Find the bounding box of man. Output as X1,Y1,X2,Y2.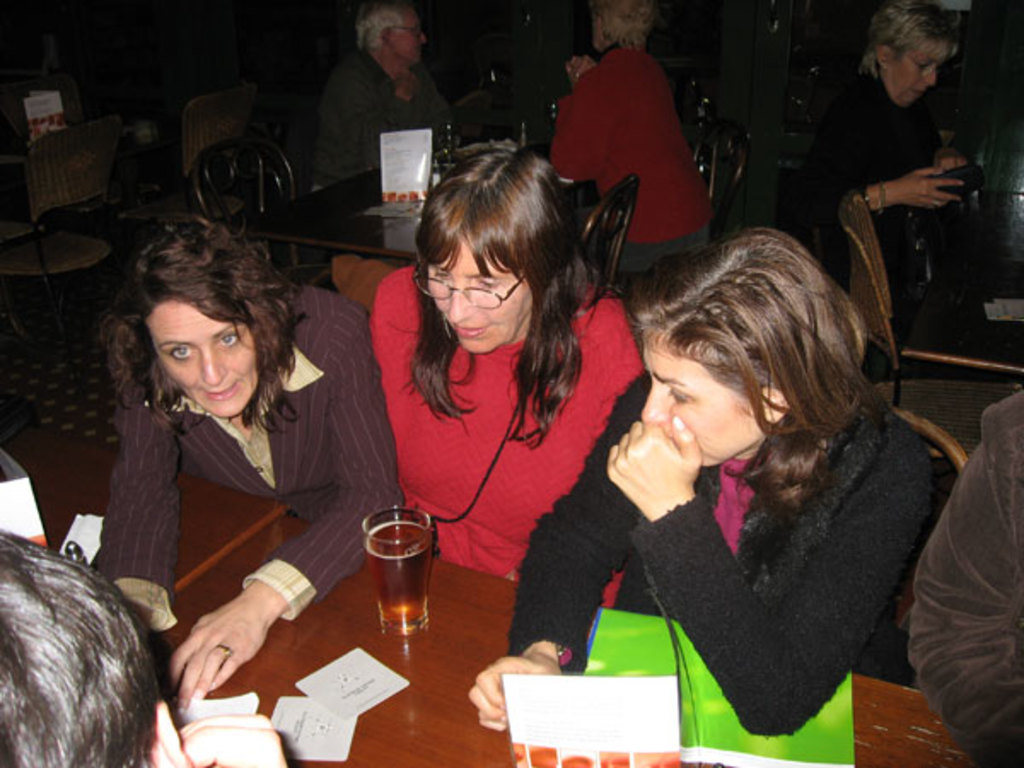
305,0,456,196.
